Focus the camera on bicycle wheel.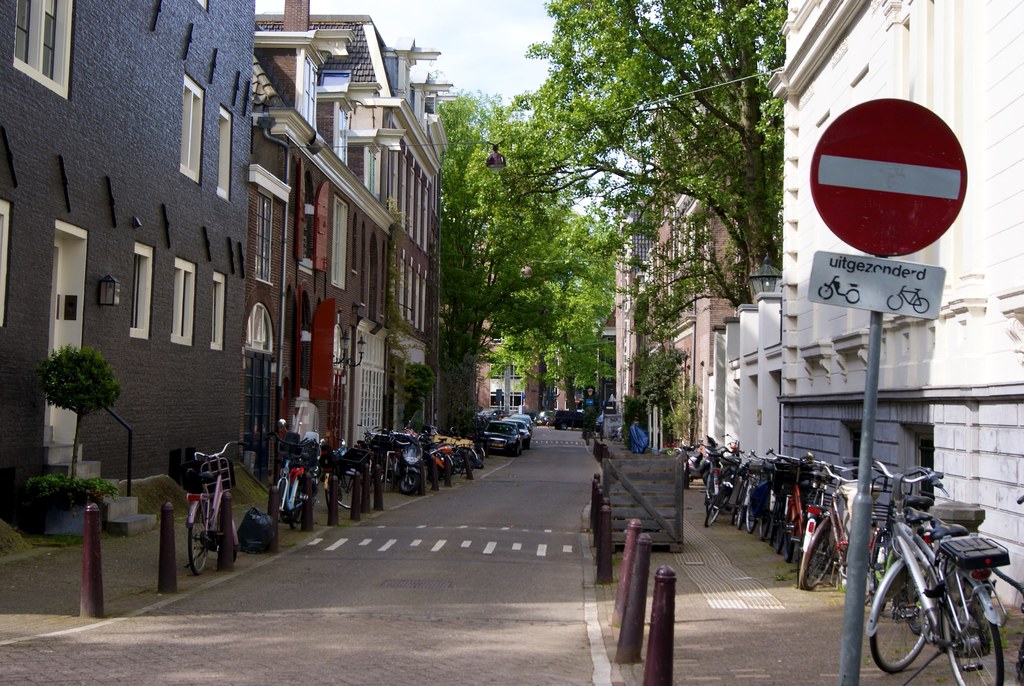
Focus region: [x1=940, y1=577, x2=1002, y2=685].
